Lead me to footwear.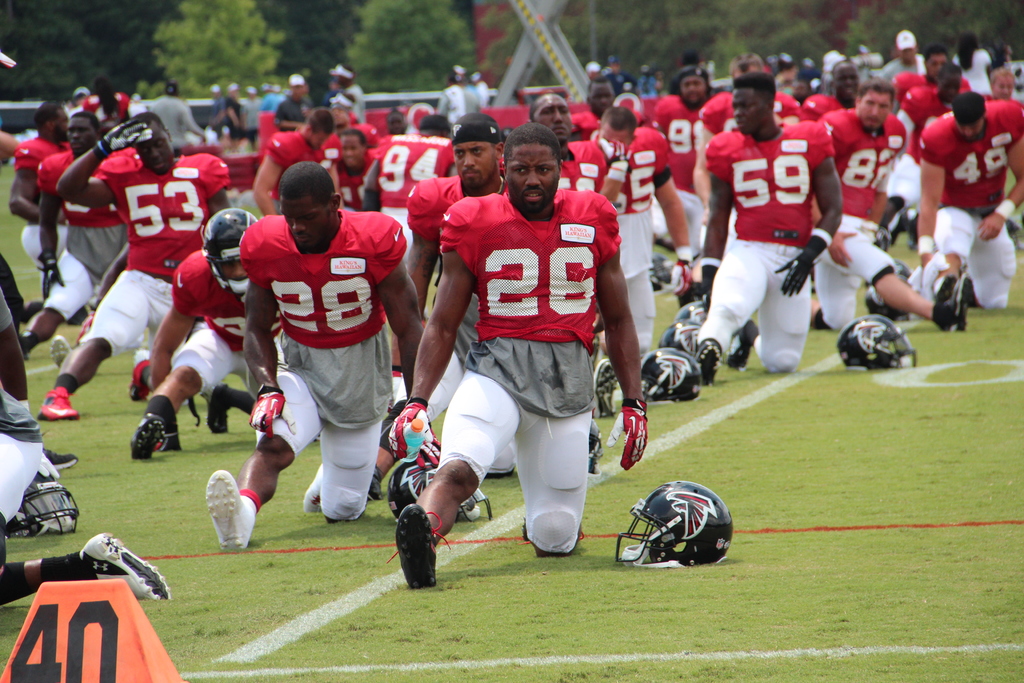
Lead to box(202, 470, 250, 548).
